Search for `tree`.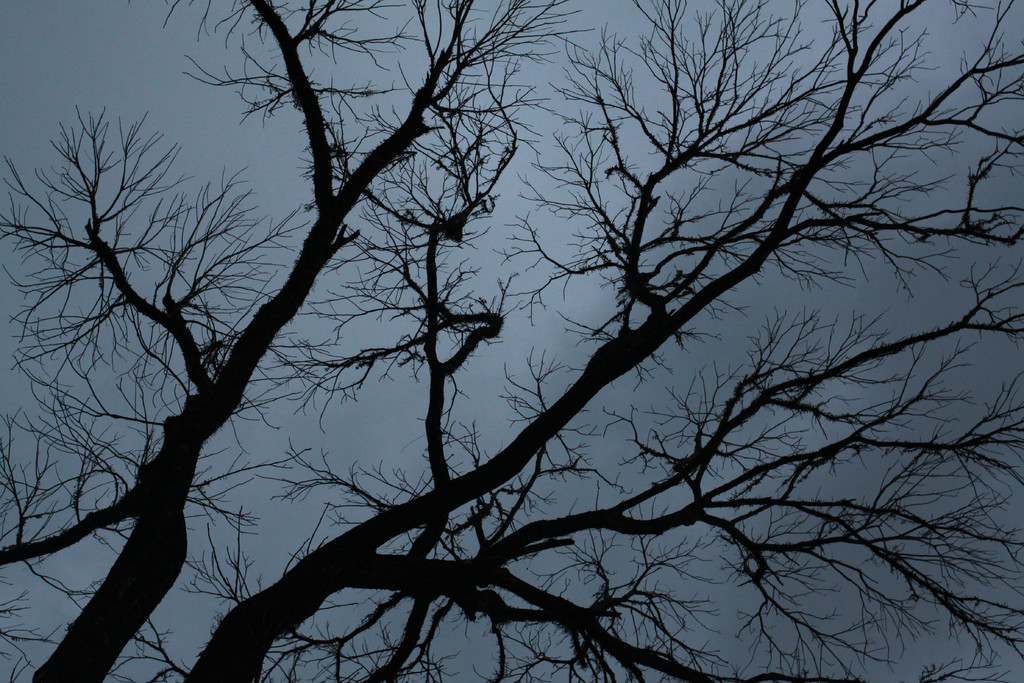
Found at crop(14, 12, 1004, 673).
